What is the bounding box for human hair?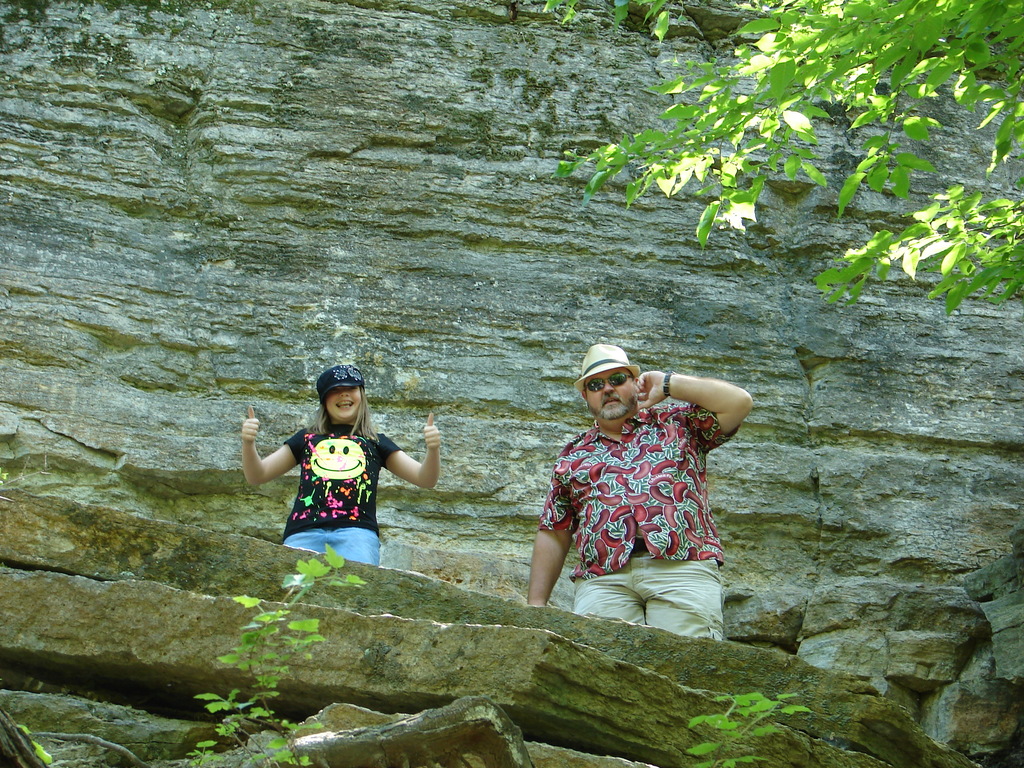
BBox(305, 383, 380, 443).
